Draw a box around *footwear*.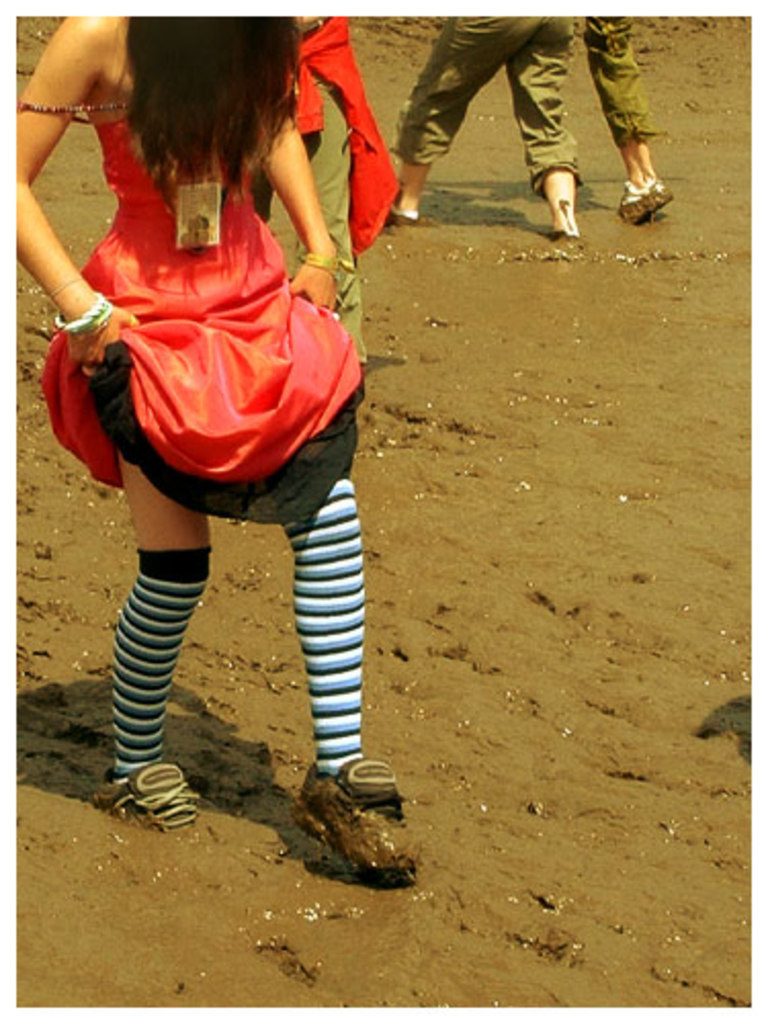
x1=547 y1=233 x2=578 y2=264.
